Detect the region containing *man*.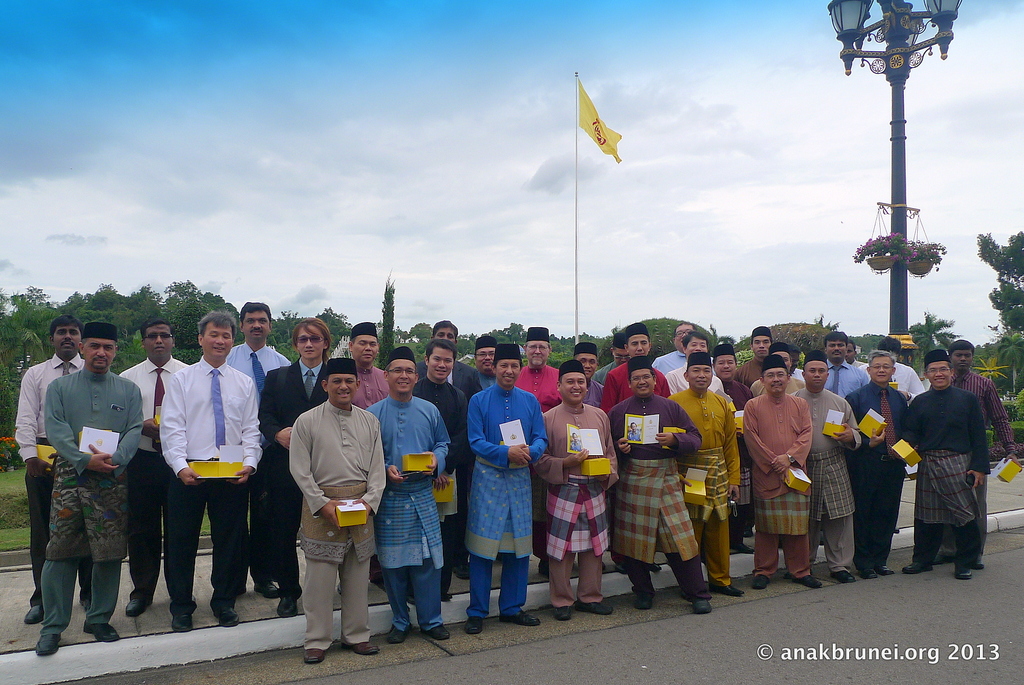
<bbox>40, 325, 141, 656</bbox>.
